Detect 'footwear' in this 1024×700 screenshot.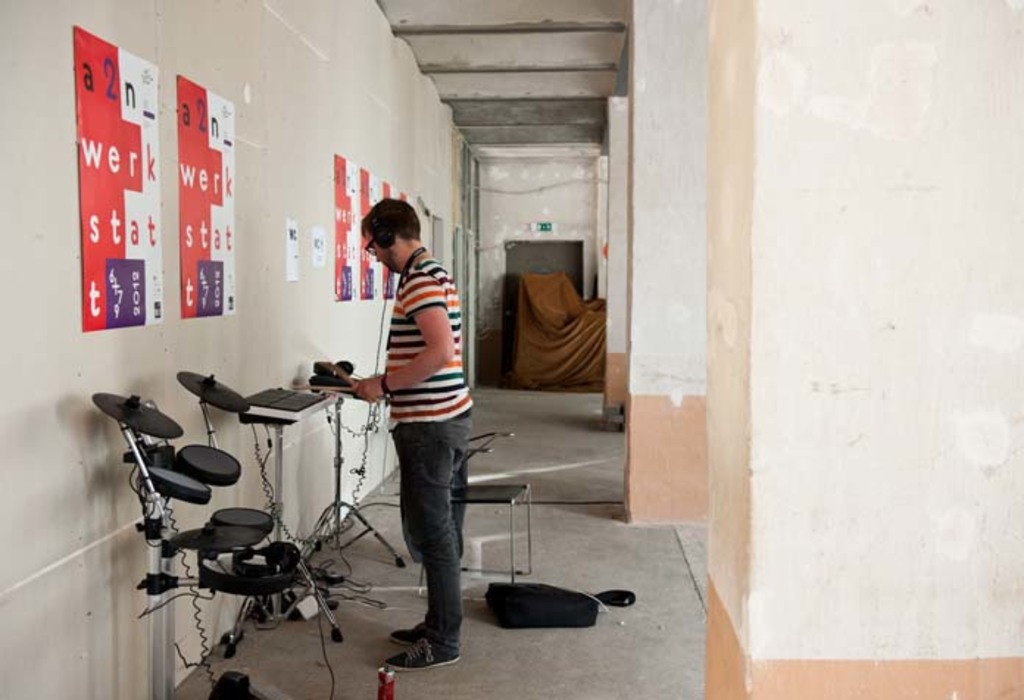
Detection: left=385, top=621, right=458, bottom=643.
